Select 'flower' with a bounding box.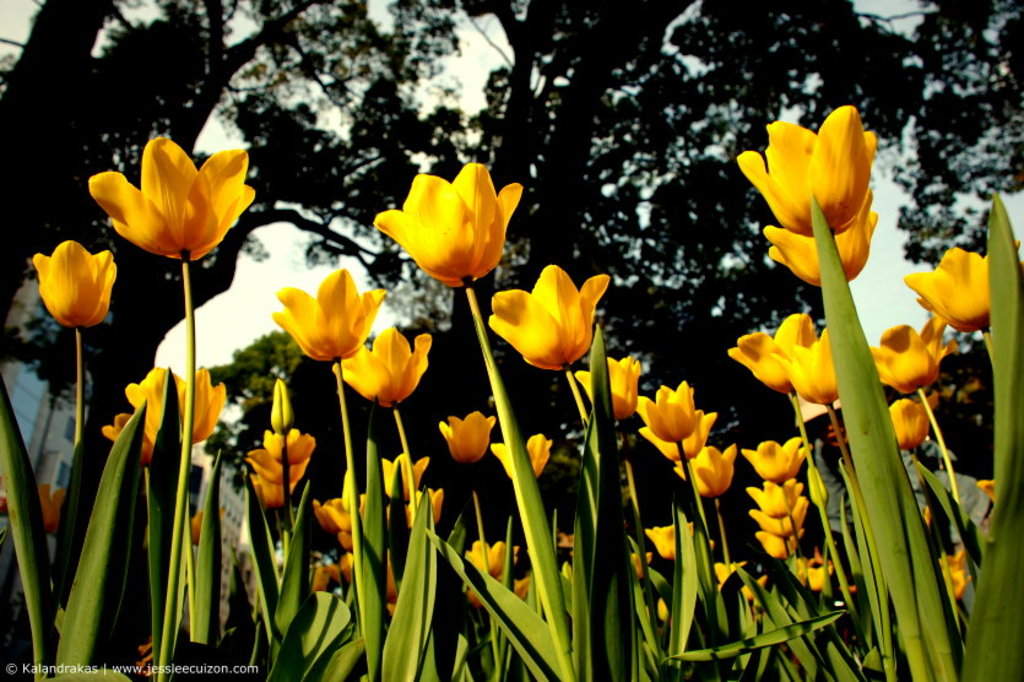
crop(884, 384, 943, 453).
